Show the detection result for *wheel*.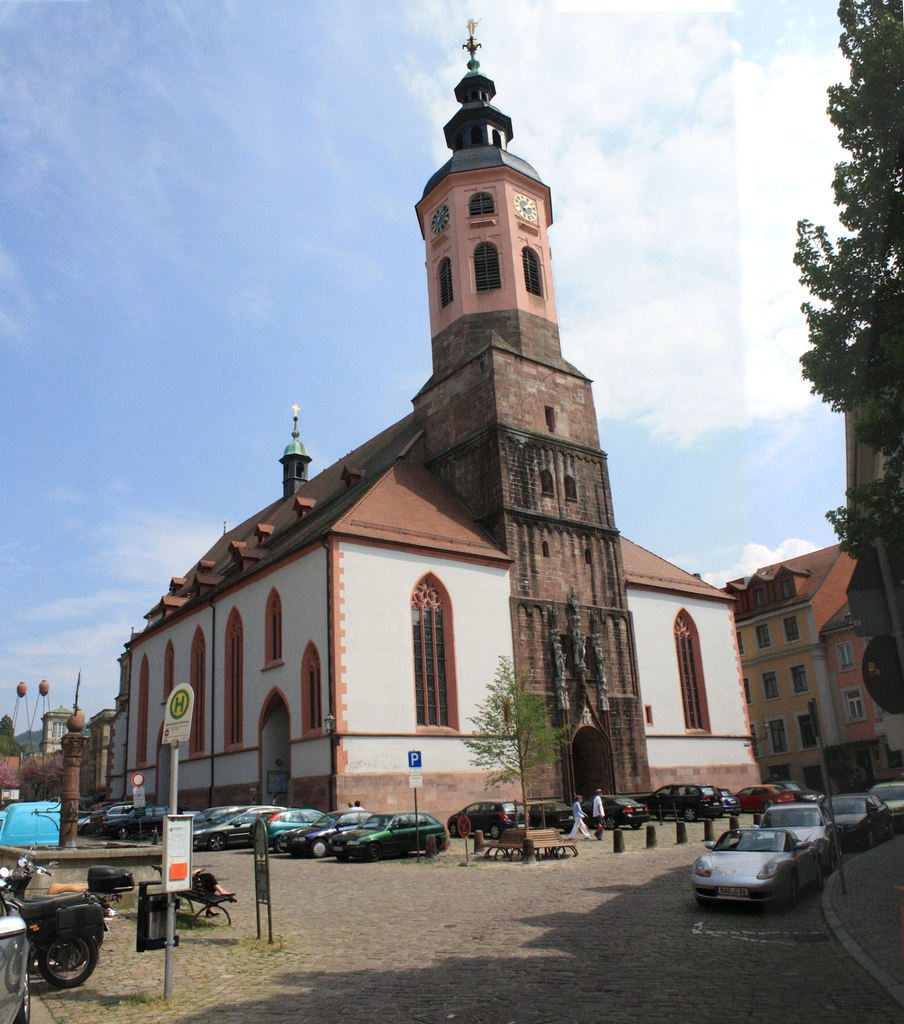
region(833, 840, 844, 858).
